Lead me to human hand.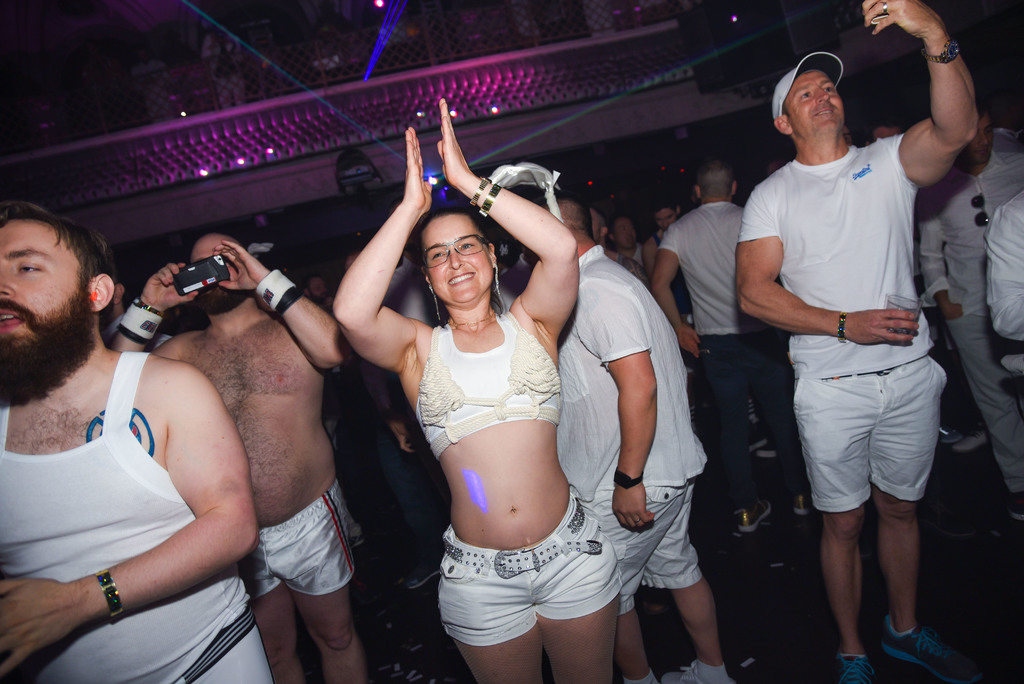
Lead to select_region(681, 322, 701, 363).
